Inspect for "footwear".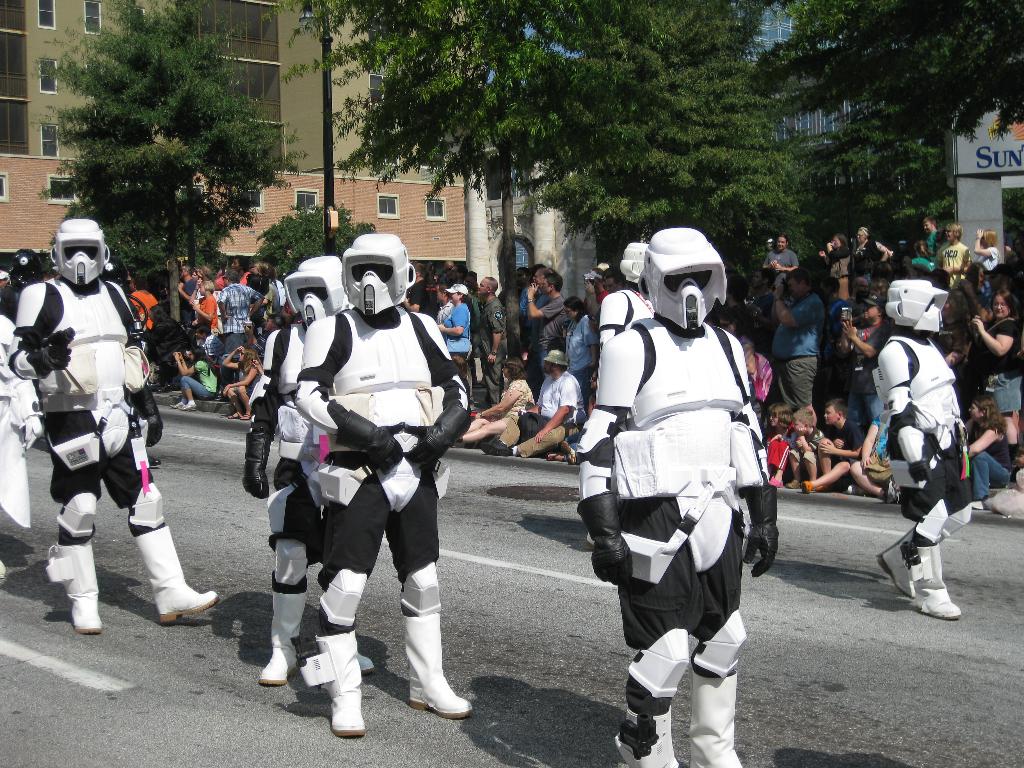
Inspection: [296, 627, 366, 739].
